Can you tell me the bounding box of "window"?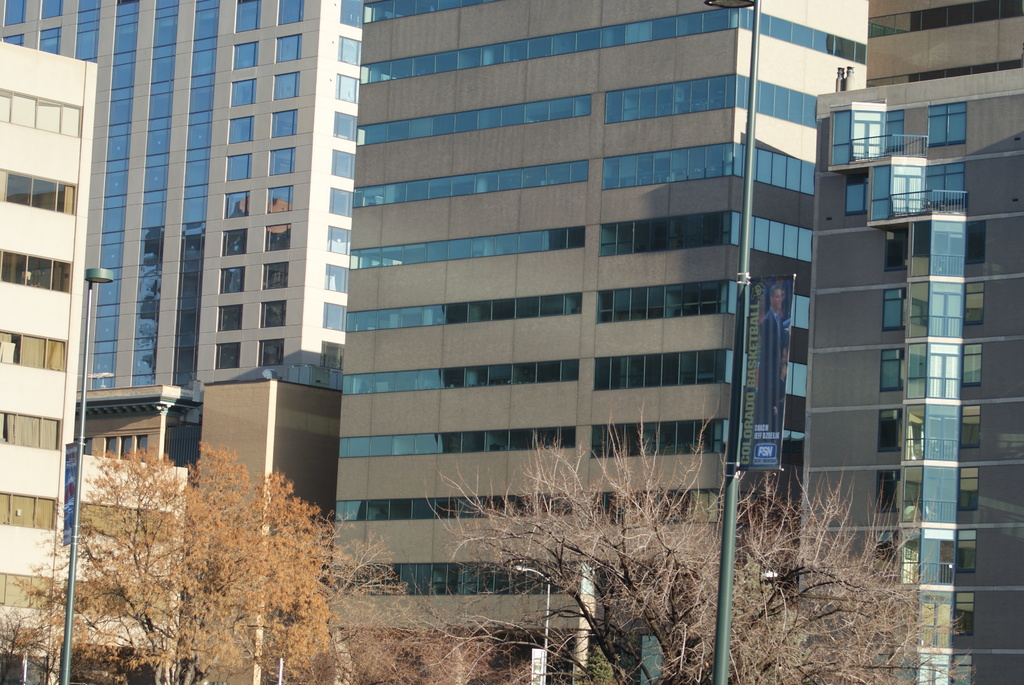
584,490,792,526.
